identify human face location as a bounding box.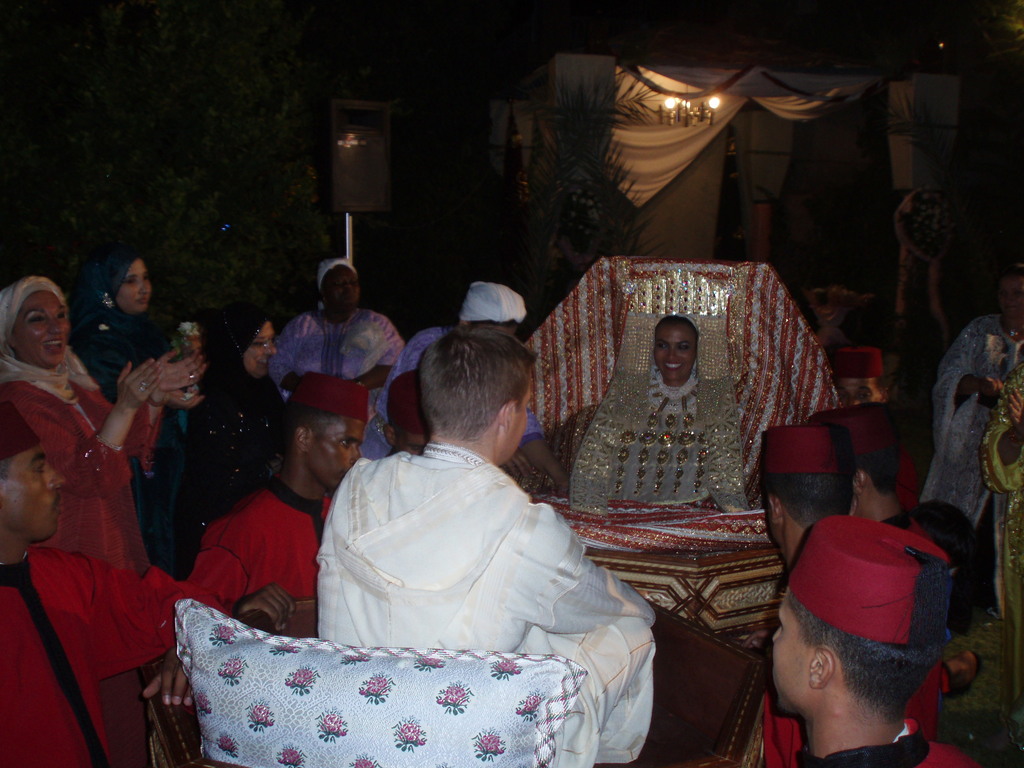
(x1=301, y1=415, x2=361, y2=492).
